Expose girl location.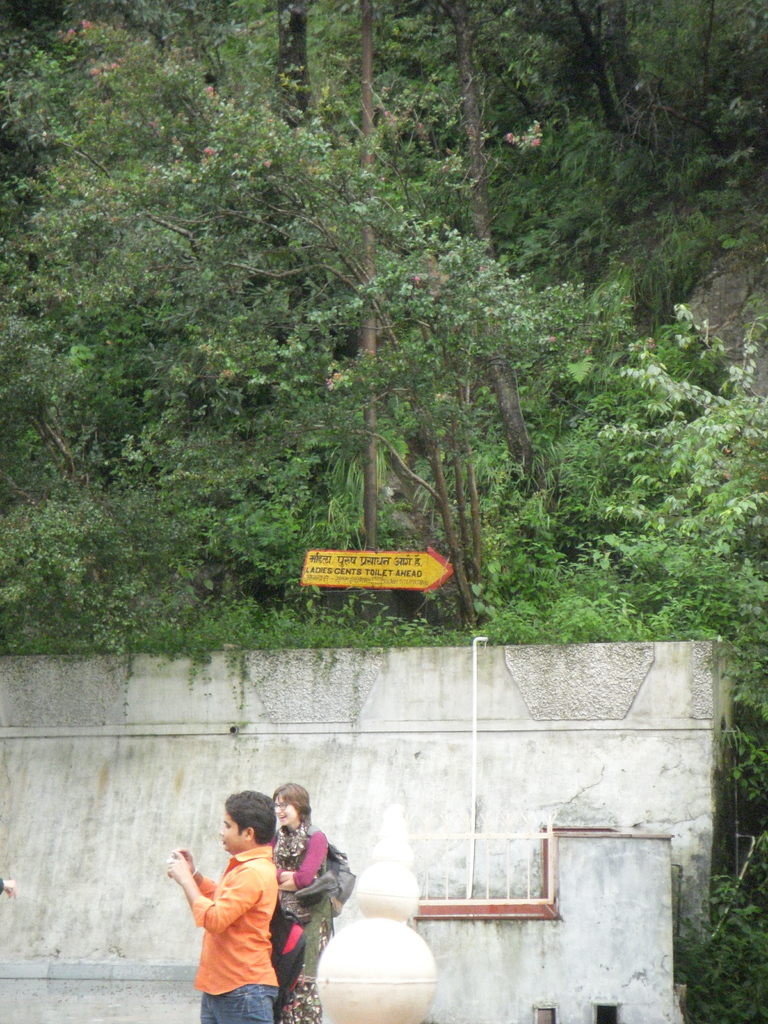
Exposed at x1=266, y1=780, x2=326, y2=1021.
